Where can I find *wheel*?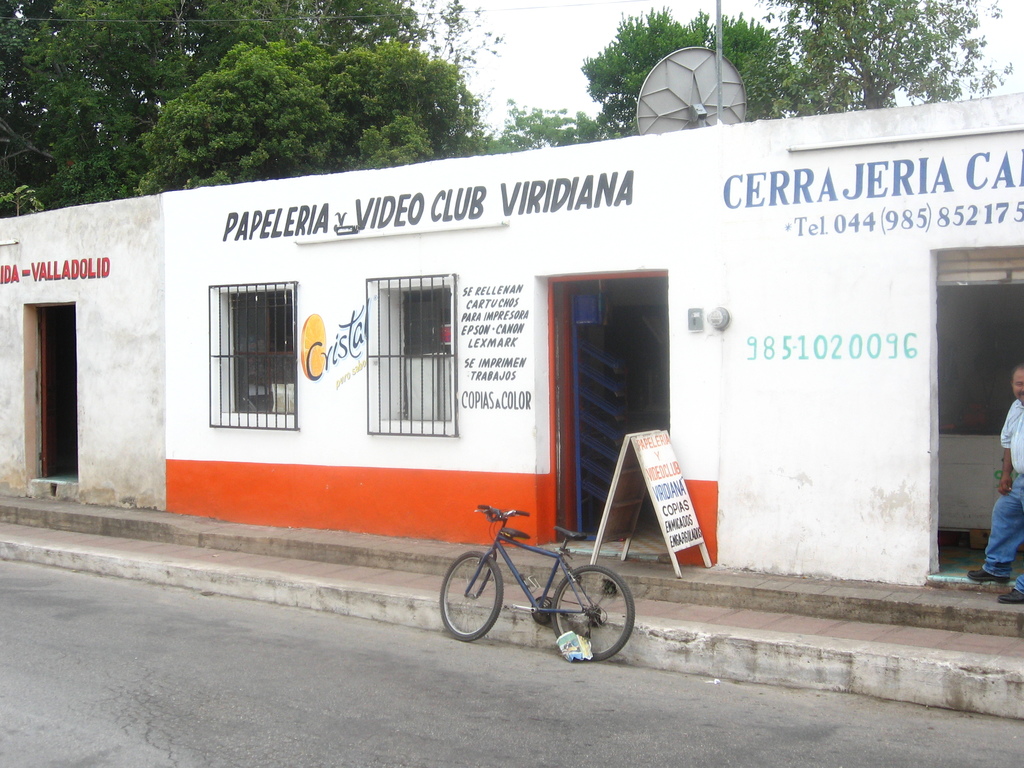
You can find it at <box>555,563,630,655</box>.
